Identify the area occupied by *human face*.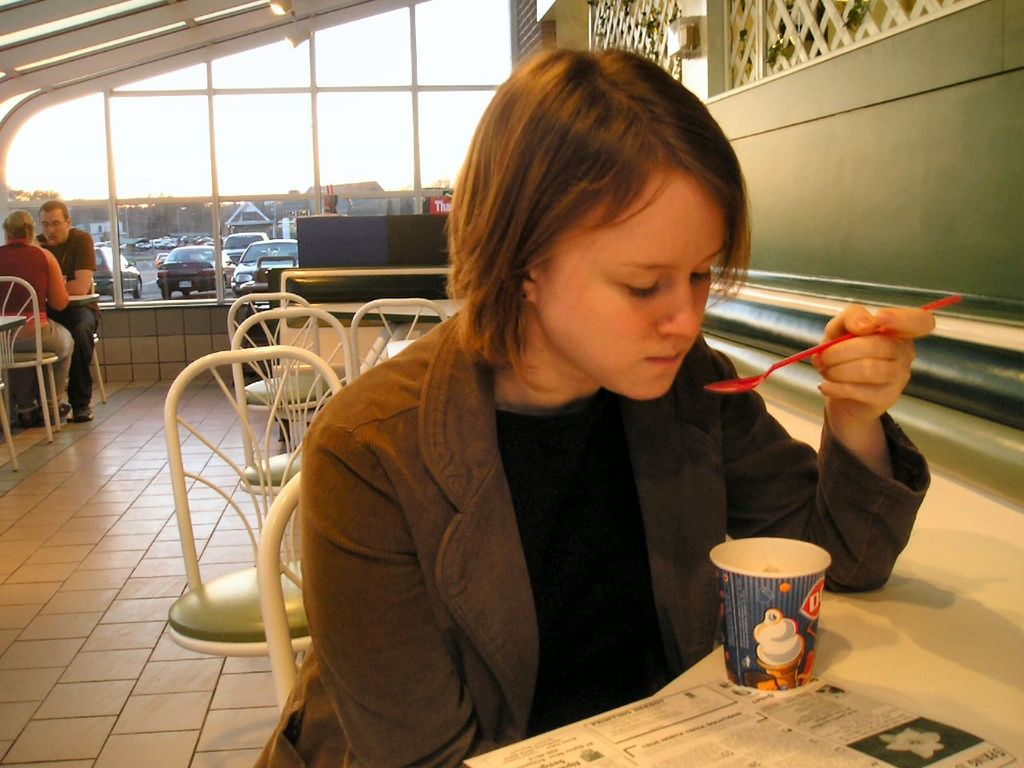
Area: region(41, 207, 66, 243).
